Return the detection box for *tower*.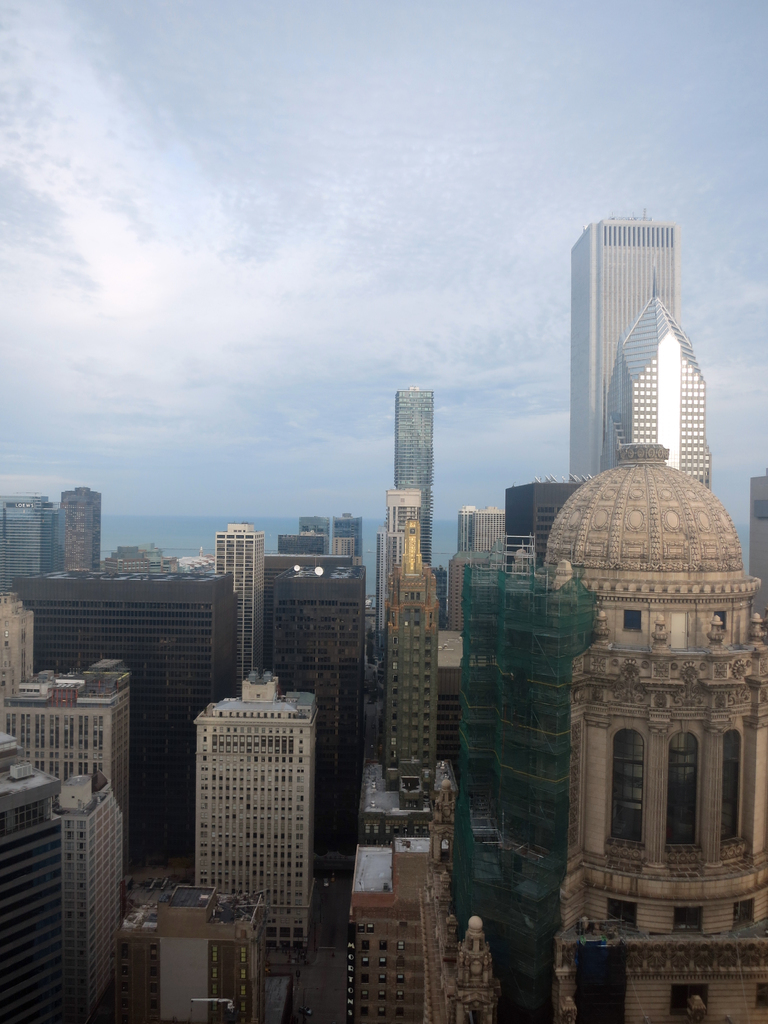
locate(0, 600, 124, 825).
